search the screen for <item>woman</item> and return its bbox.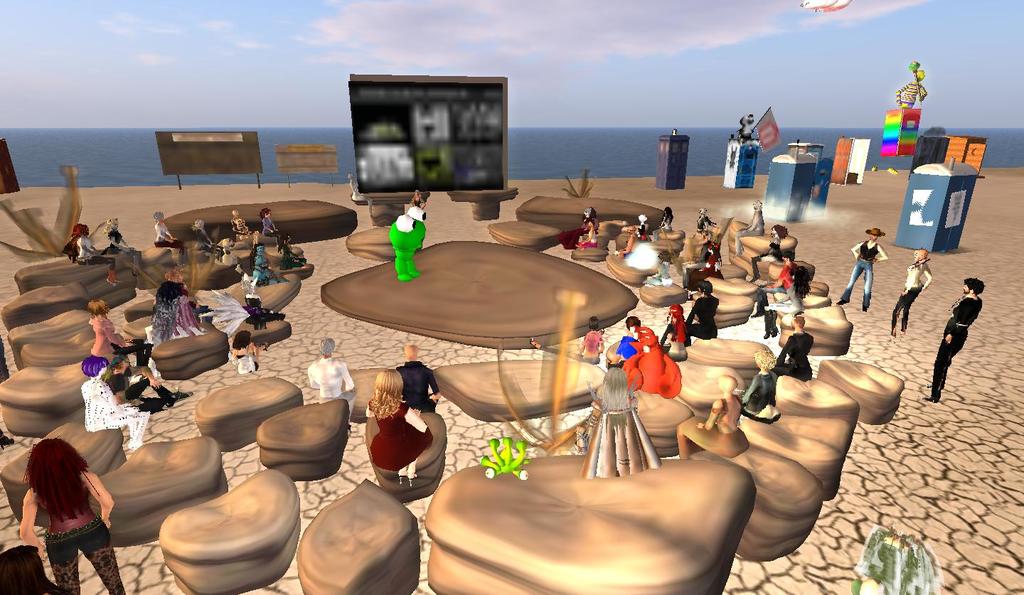
Found: (x1=892, y1=247, x2=930, y2=339).
